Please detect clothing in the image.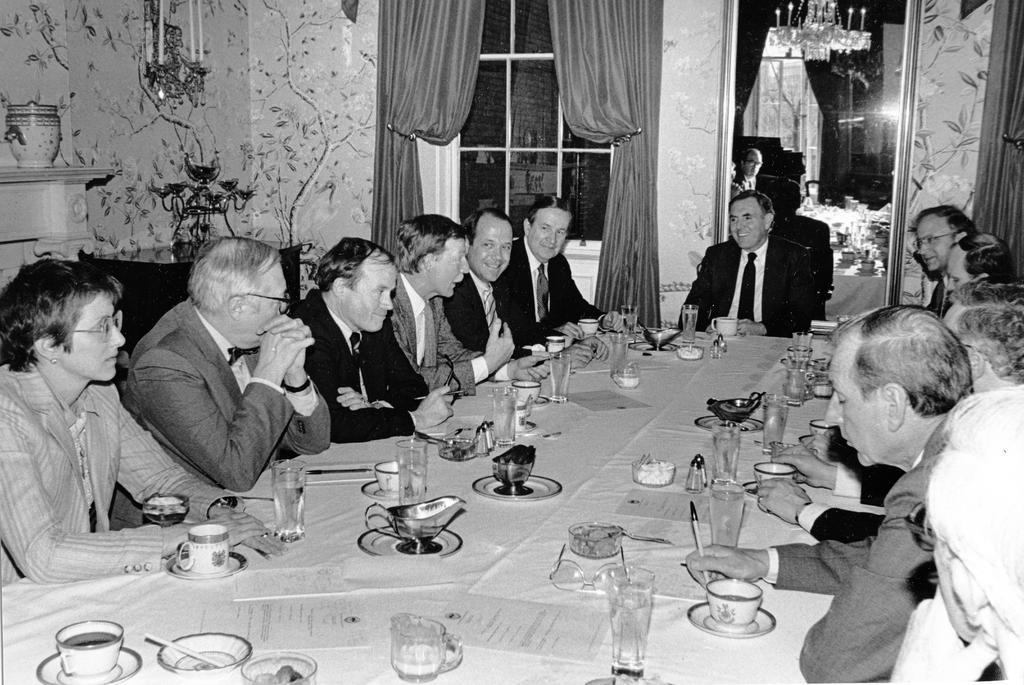
crop(734, 172, 755, 197).
